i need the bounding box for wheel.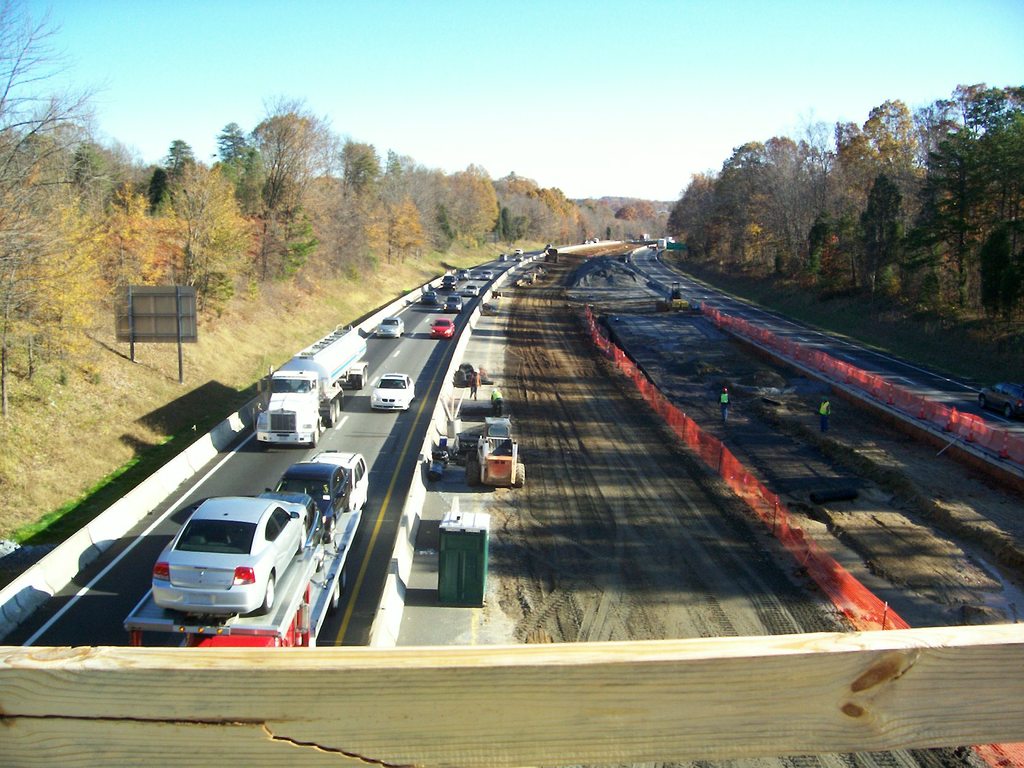
Here it is: 317, 557, 325, 572.
